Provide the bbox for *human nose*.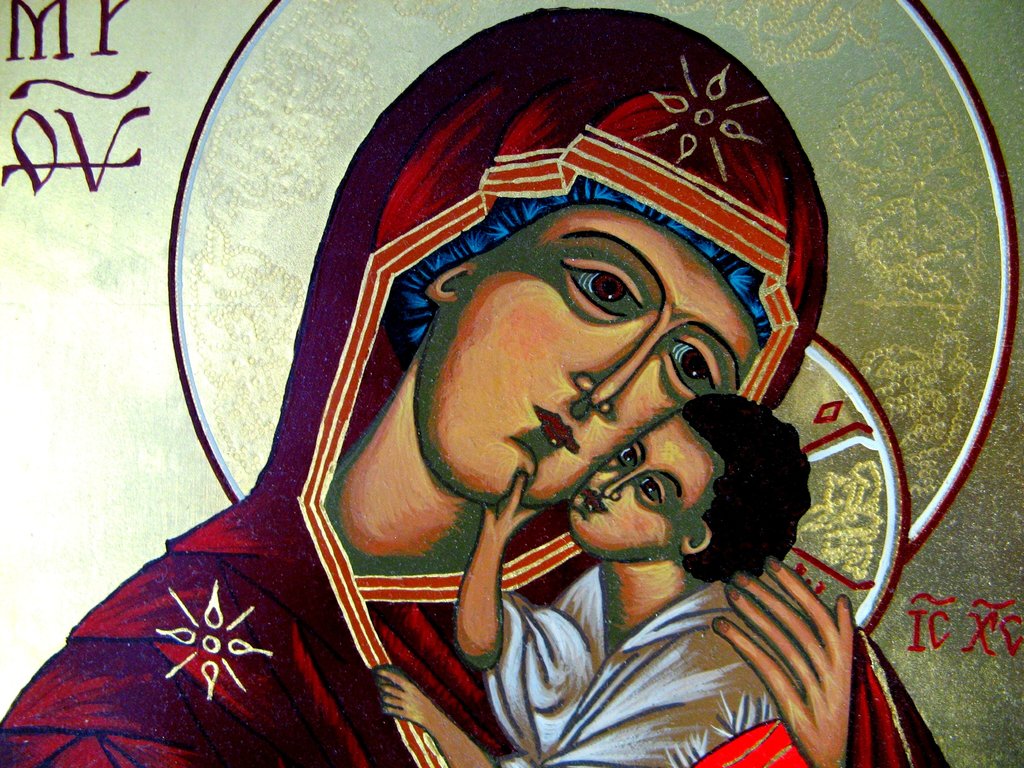
x1=600 y1=470 x2=636 y2=500.
